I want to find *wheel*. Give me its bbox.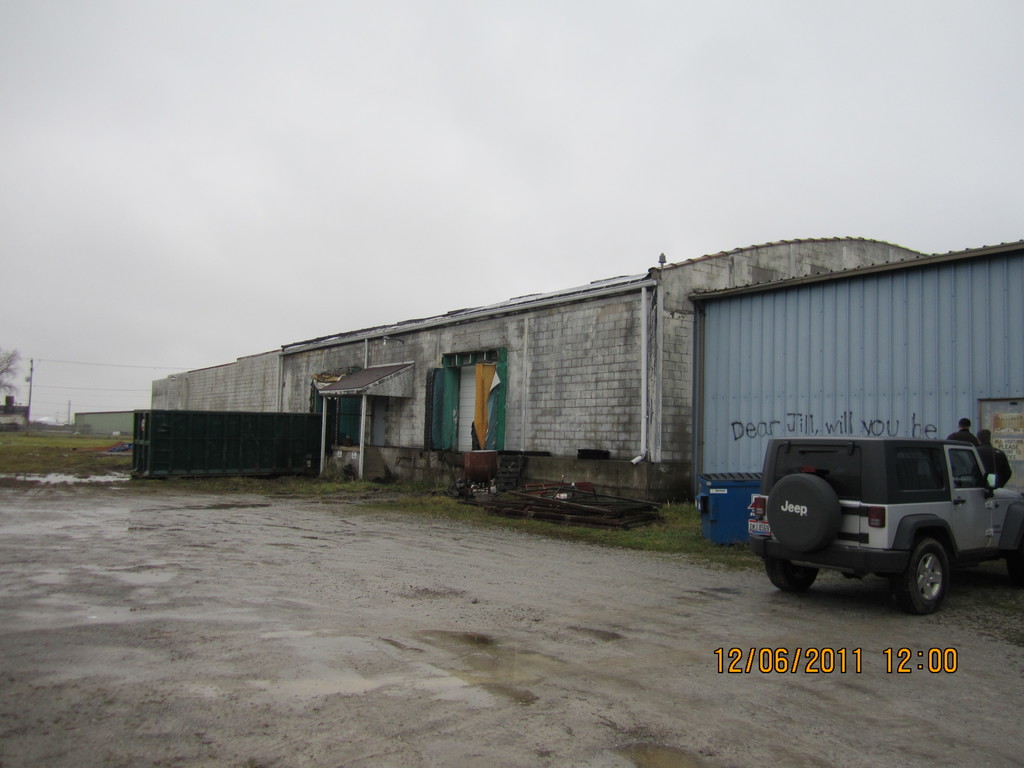
locate(909, 536, 955, 617).
